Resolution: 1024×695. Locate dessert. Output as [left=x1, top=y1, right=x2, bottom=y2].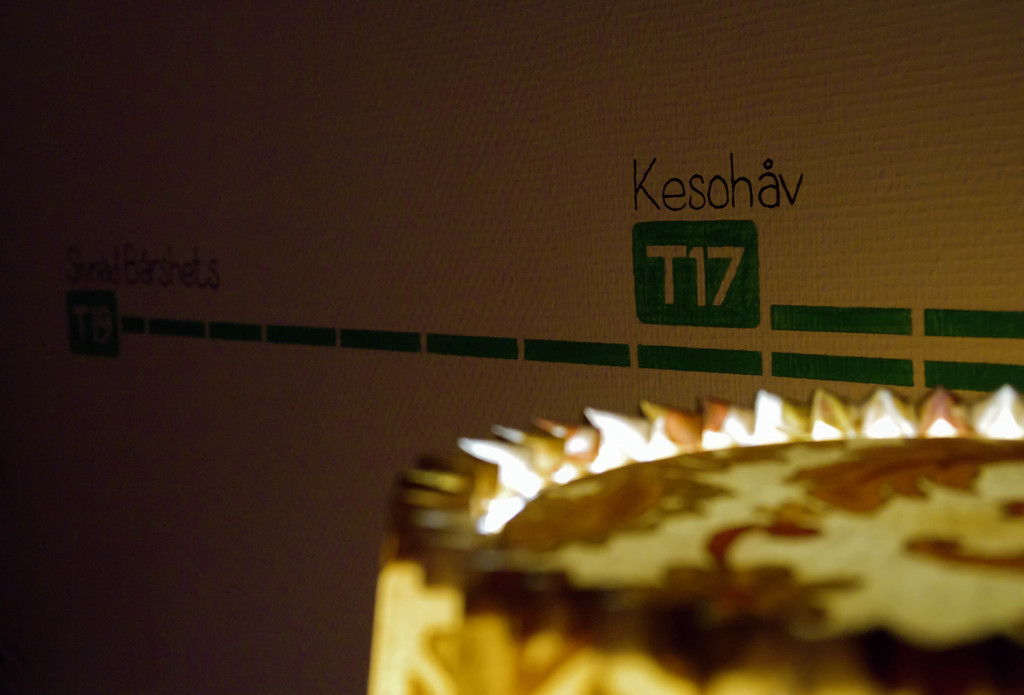
[left=369, top=385, right=1023, bottom=694].
